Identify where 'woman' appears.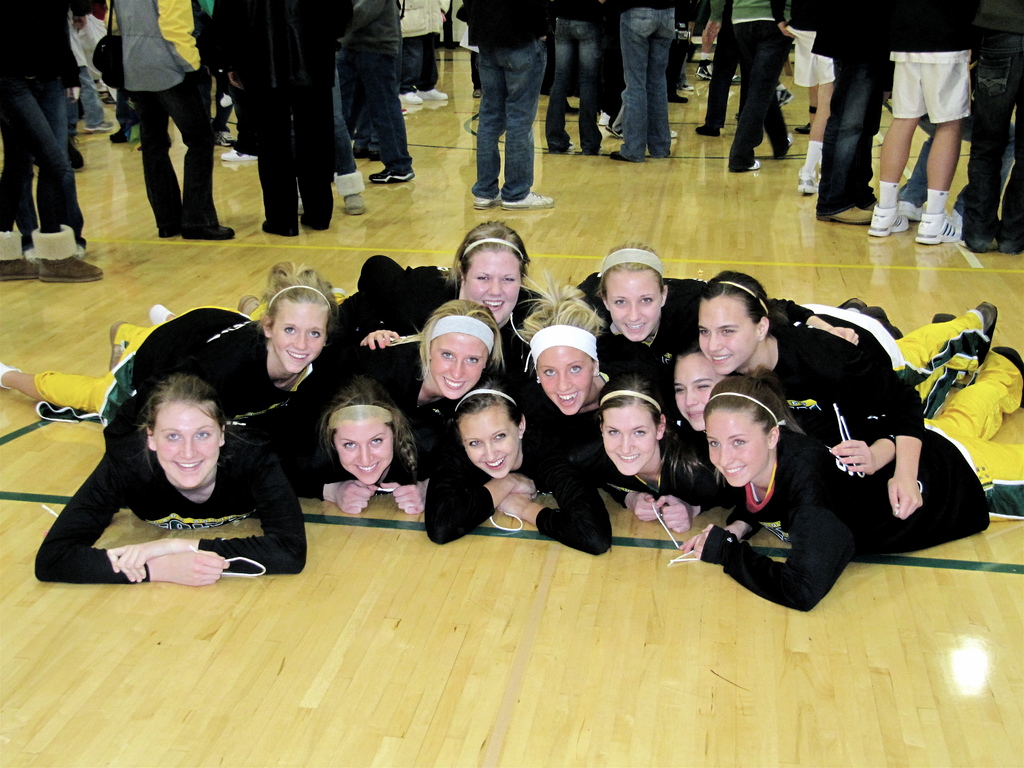
Appears at bbox(504, 258, 652, 470).
